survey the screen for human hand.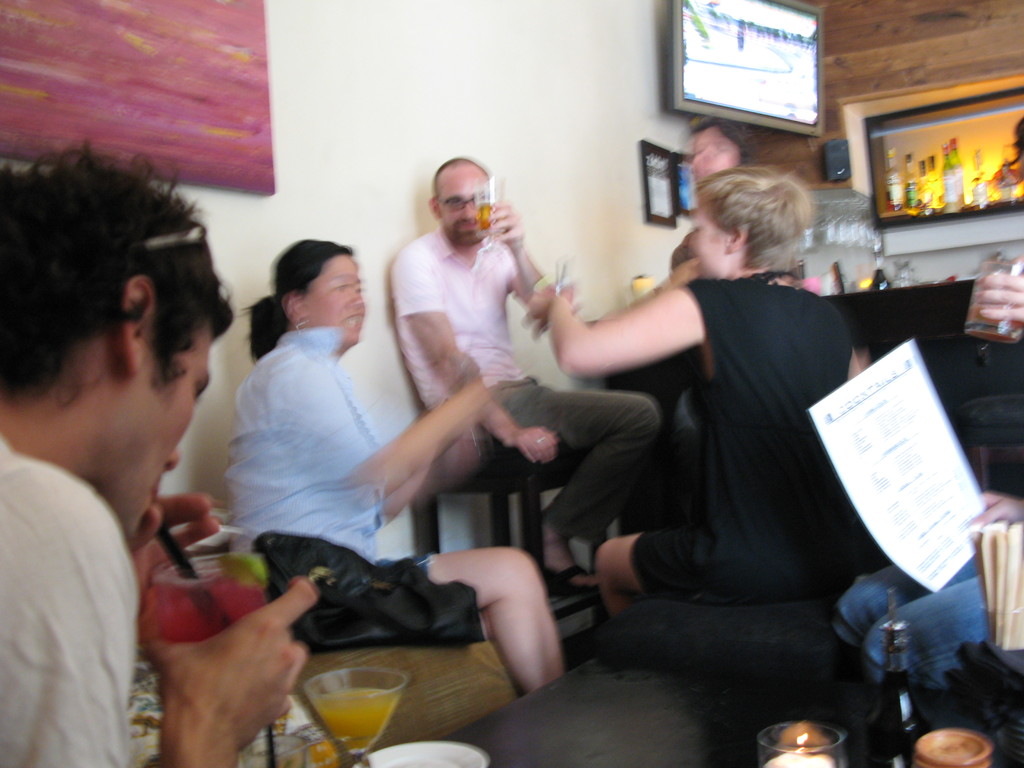
Survey found: 490,199,525,249.
